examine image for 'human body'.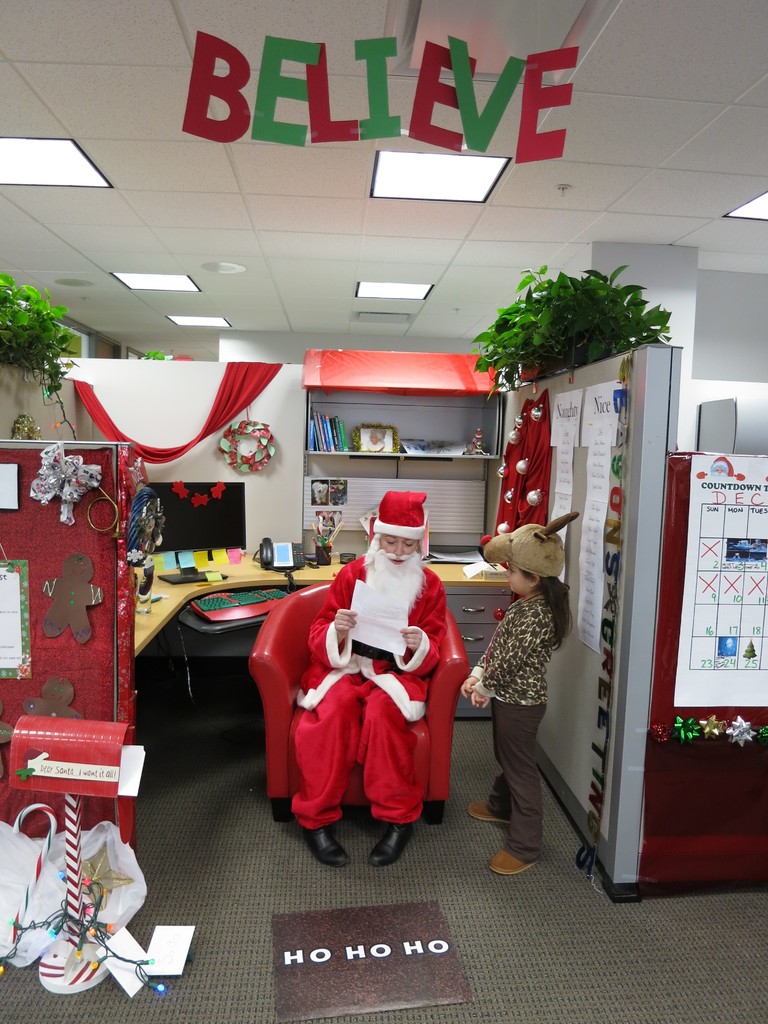
Examination result: 458/589/571/879.
